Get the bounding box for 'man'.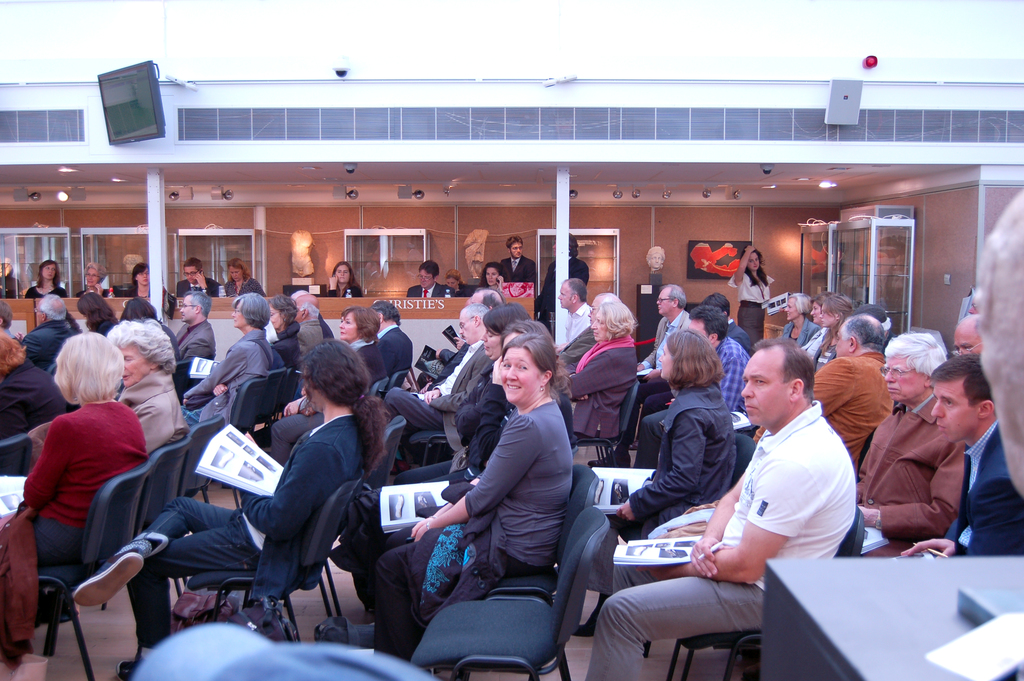
box=[638, 284, 688, 386].
